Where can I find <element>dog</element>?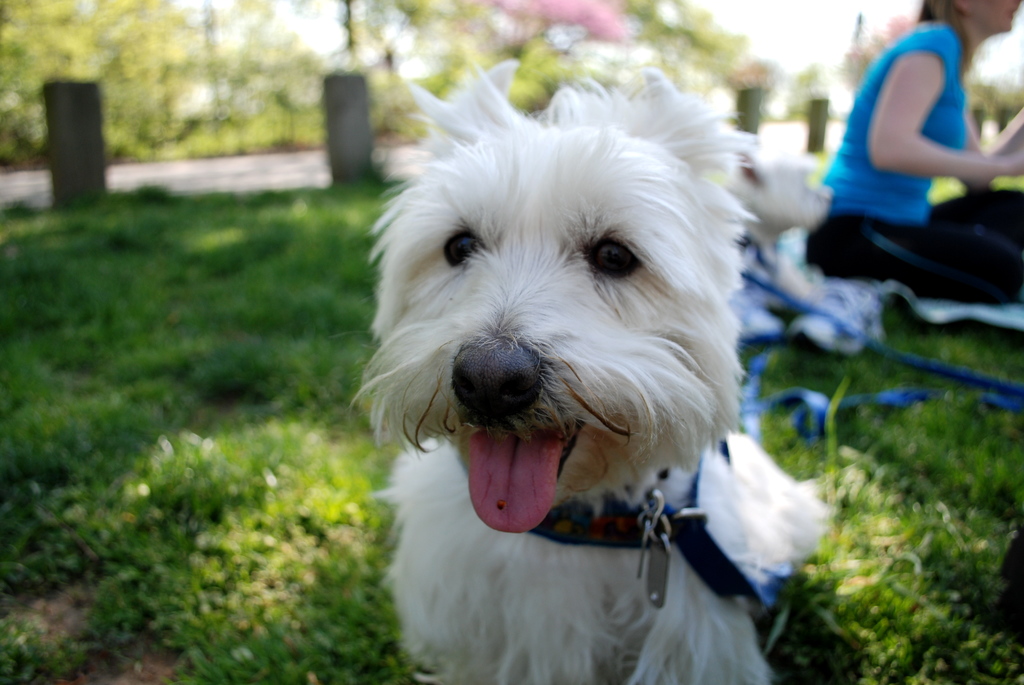
You can find it at x1=323 y1=47 x2=836 y2=684.
